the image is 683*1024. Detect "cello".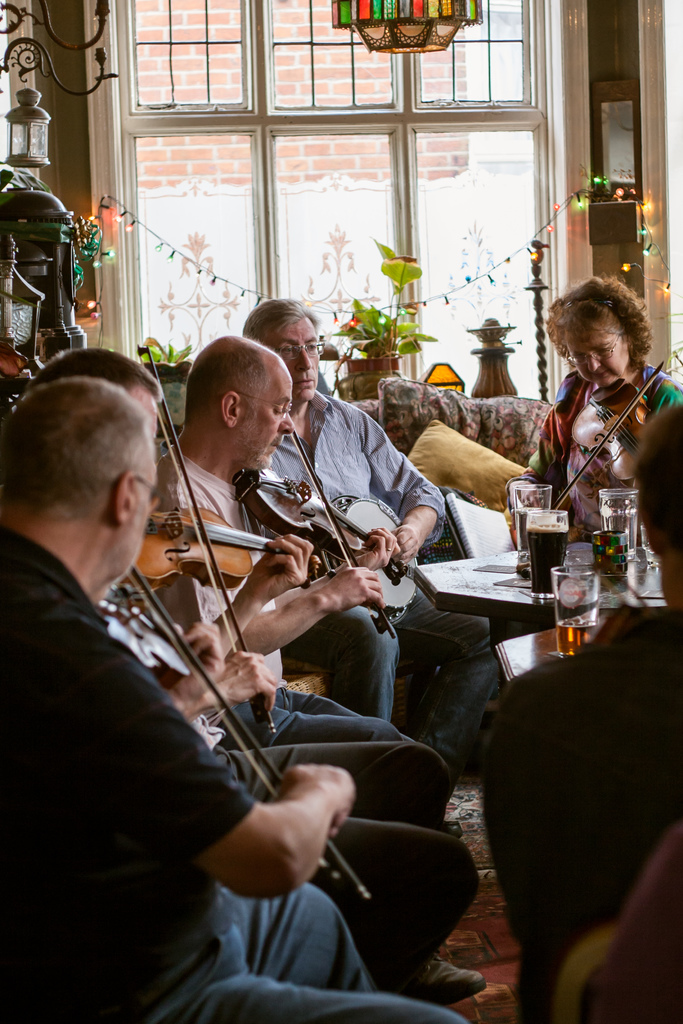
Detection: (x1=101, y1=572, x2=367, y2=900).
